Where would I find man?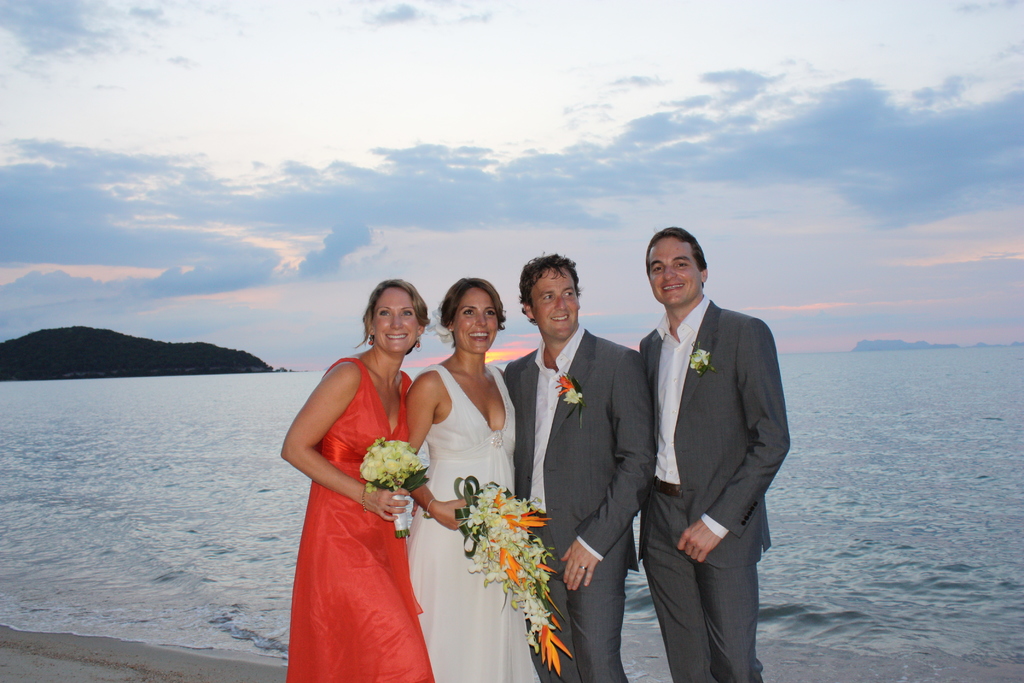
At 497 249 668 682.
